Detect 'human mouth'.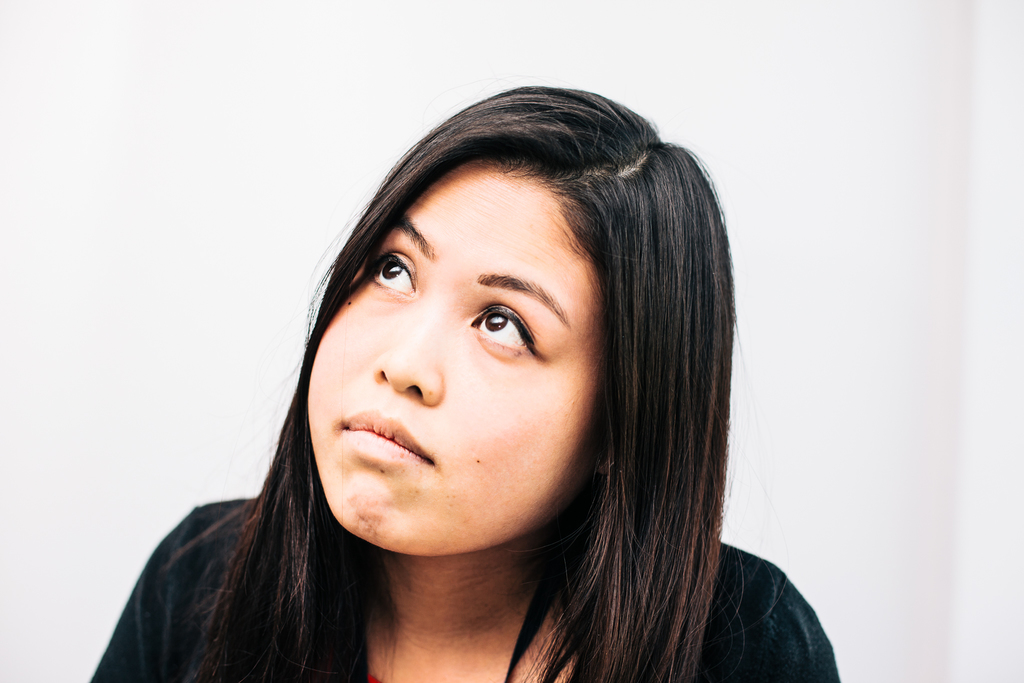
Detected at (x1=338, y1=407, x2=436, y2=464).
